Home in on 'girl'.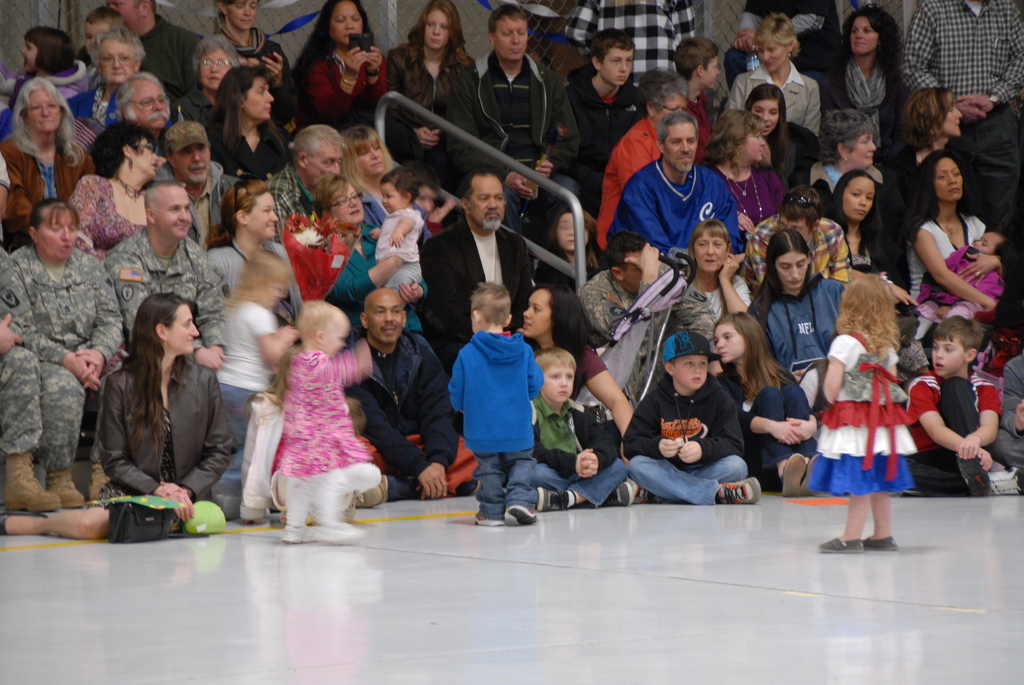
Homed in at region(20, 26, 93, 100).
